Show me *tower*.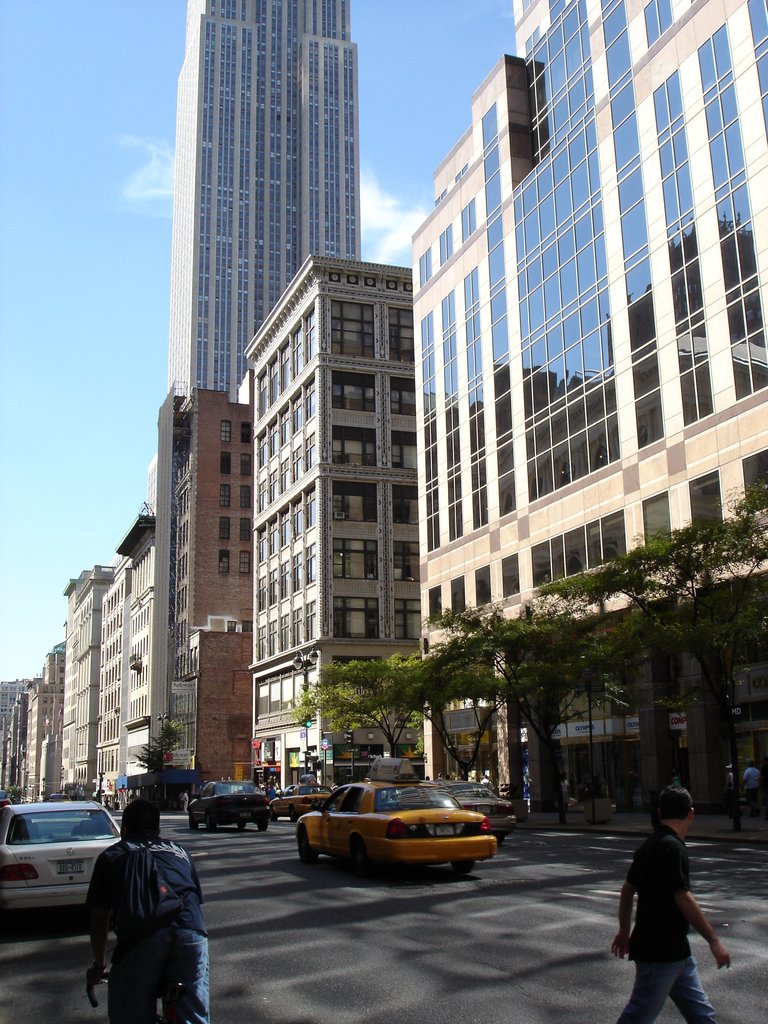
*tower* is here: {"left": 164, "top": 0, "right": 364, "bottom": 404}.
